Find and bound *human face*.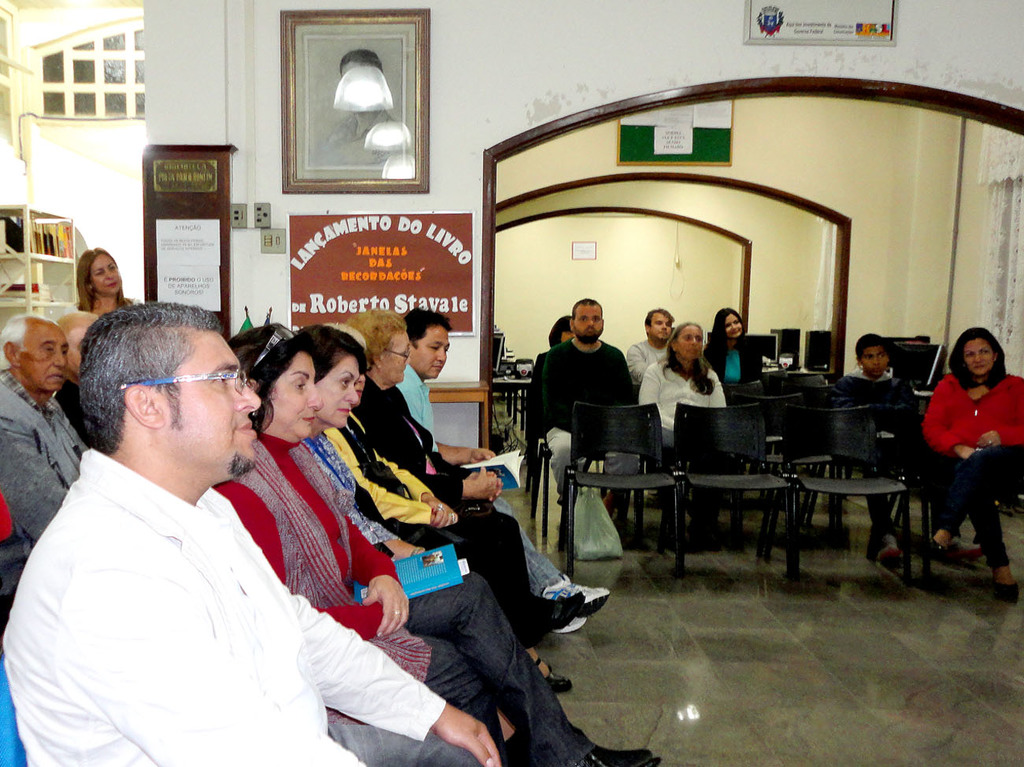
Bound: (x1=857, y1=343, x2=890, y2=372).
